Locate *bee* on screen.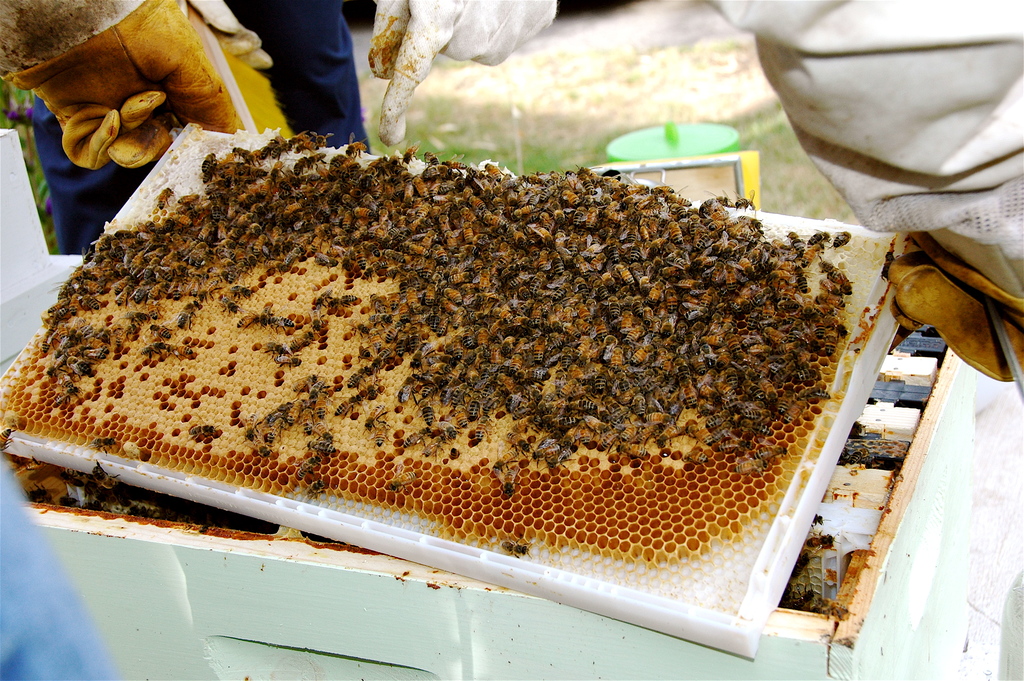
On screen at (left=362, top=399, right=392, bottom=427).
